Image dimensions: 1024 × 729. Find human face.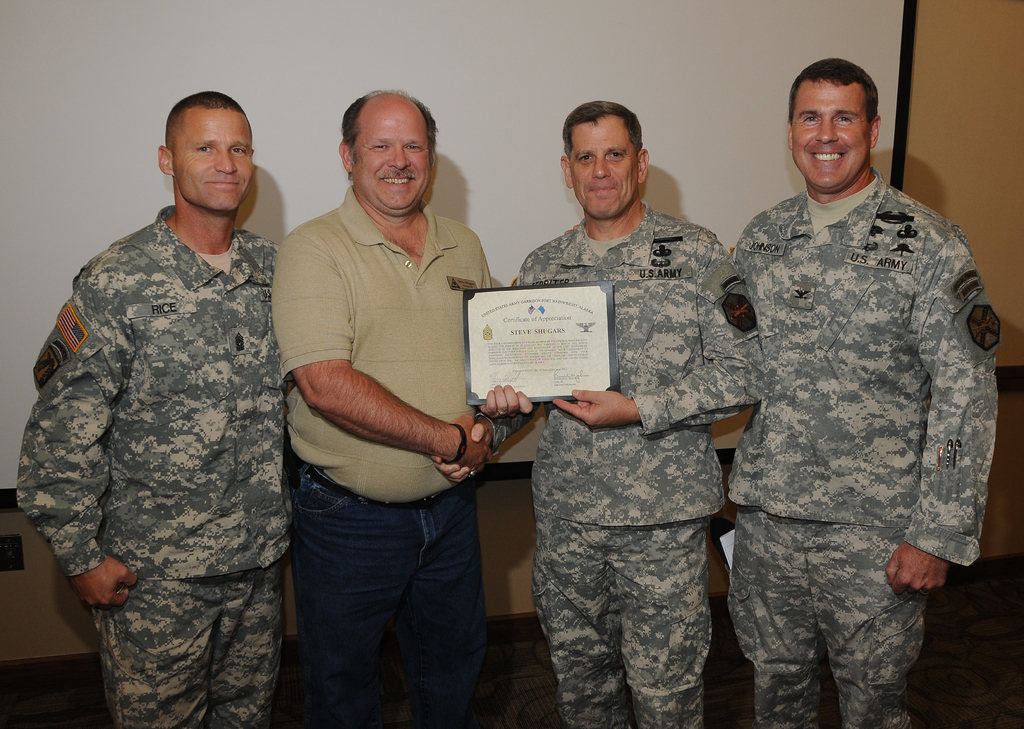
{"x1": 355, "y1": 109, "x2": 429, "y2": 211}.
